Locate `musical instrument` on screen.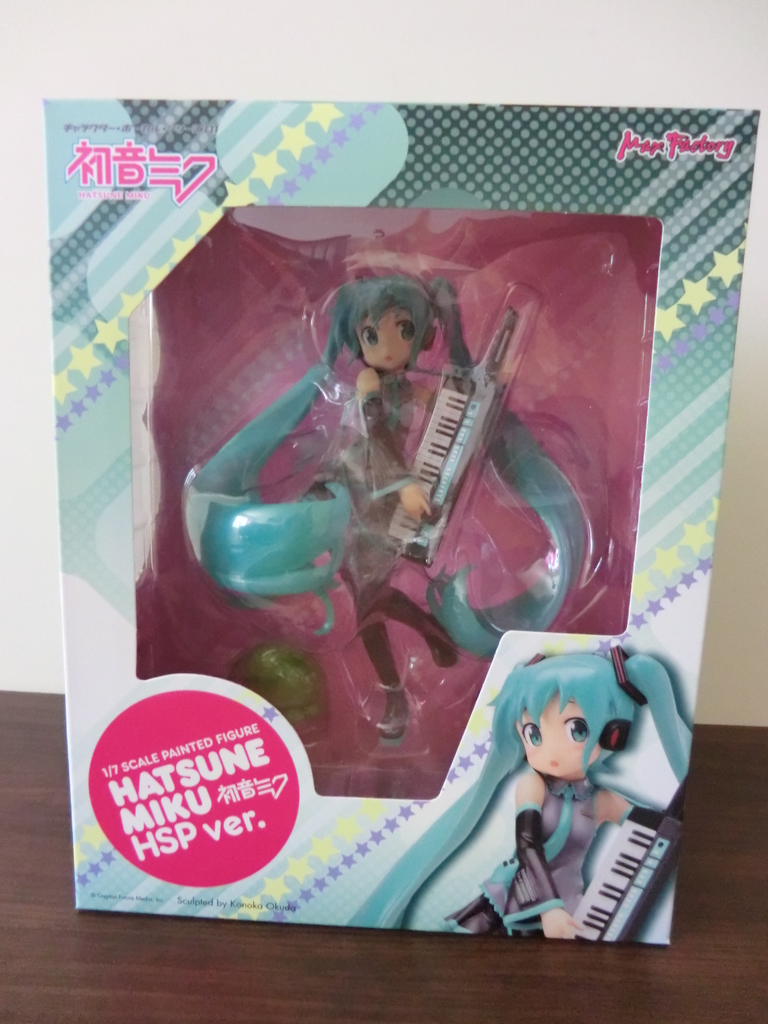
On screen at {"x1": 572, "y1": 806, "x2": 684, "y2": 943}.
